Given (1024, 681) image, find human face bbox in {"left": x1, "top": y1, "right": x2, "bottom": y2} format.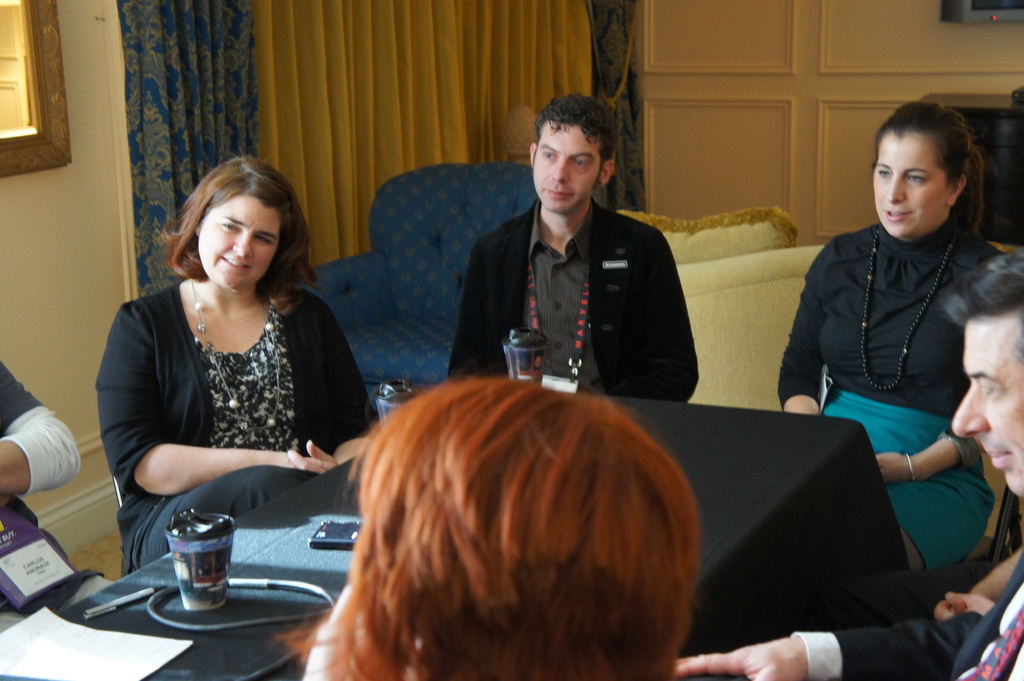
{"left": 533, "top": 120, "right": 601, "bottom": 215}.
